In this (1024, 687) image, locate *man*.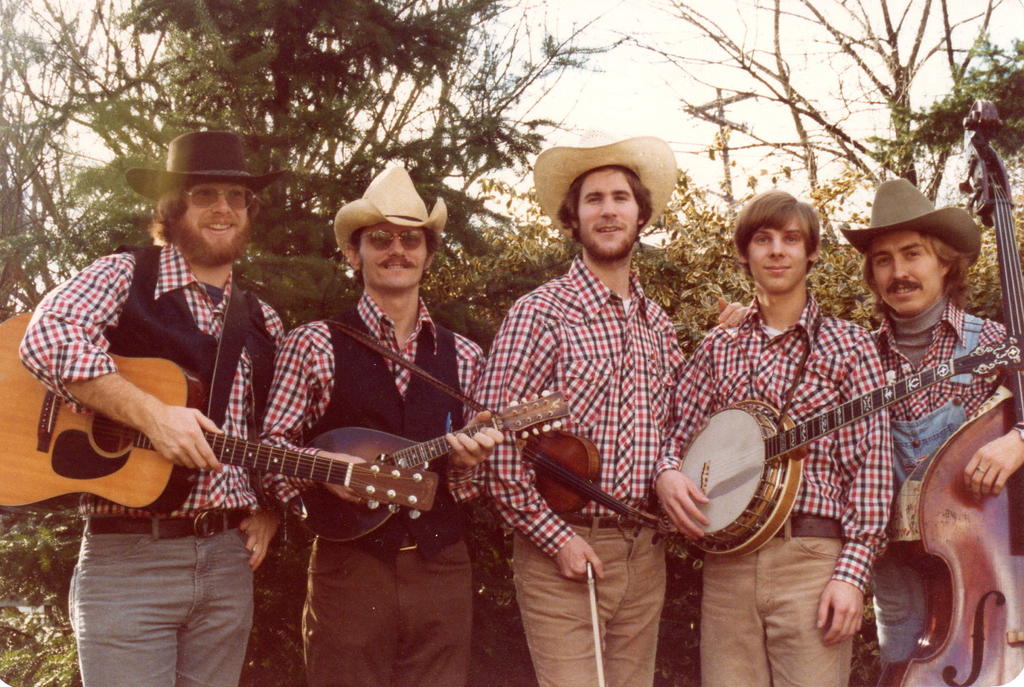
Bounding box: {"x1": 10, "y1": 133, "x2": 291, "y2": 686}.
